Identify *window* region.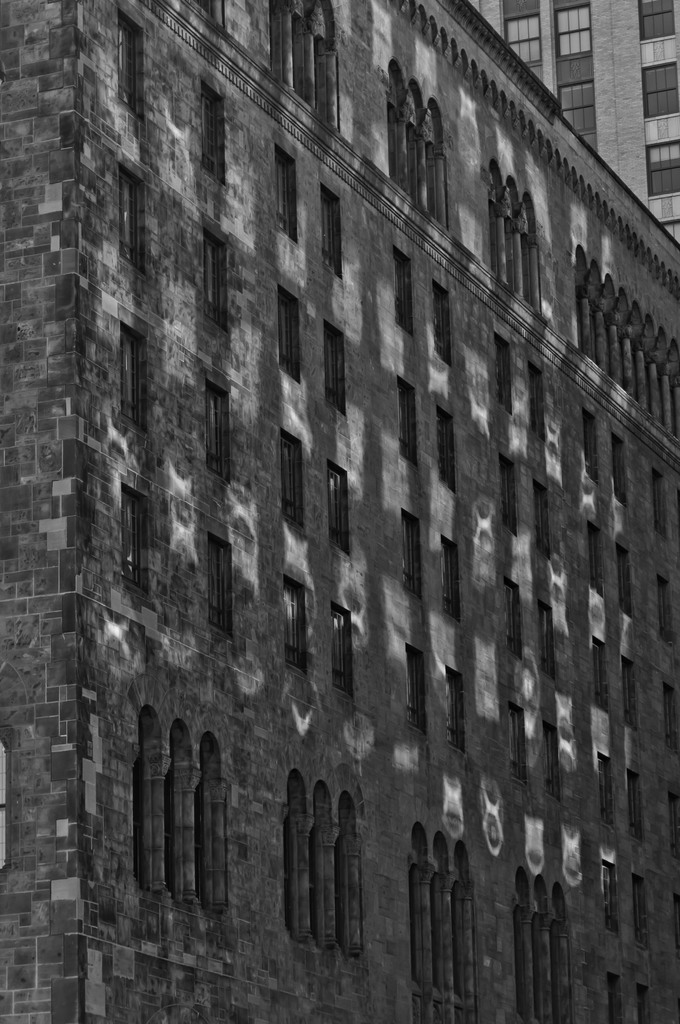
Region: [629,767,642,841].
